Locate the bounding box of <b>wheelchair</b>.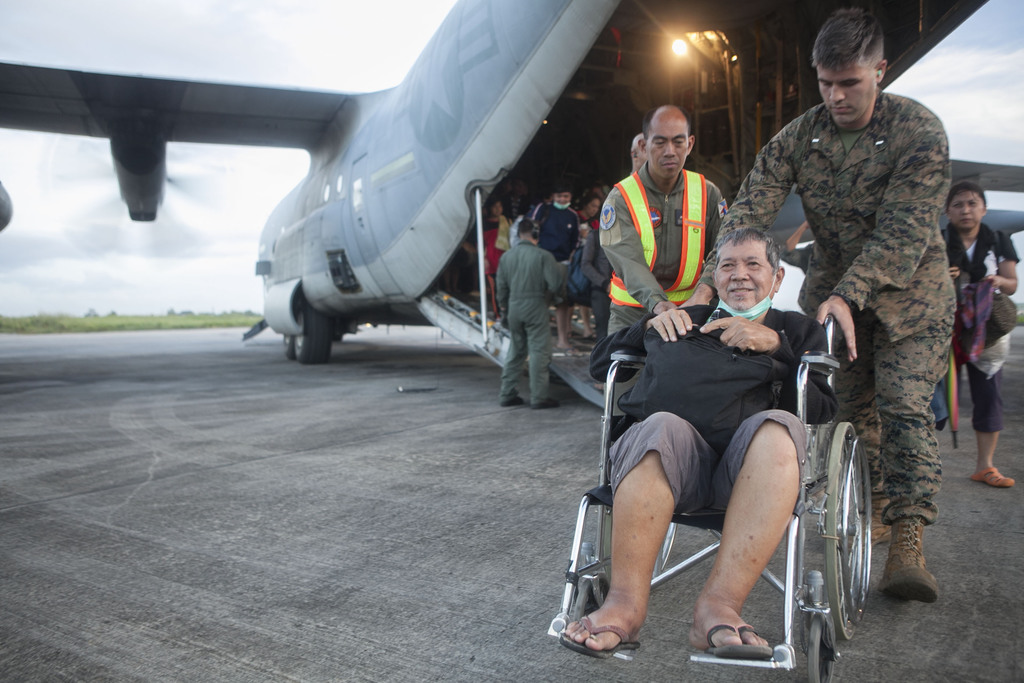
Bounding box: region(547, 309, 897, 682).
